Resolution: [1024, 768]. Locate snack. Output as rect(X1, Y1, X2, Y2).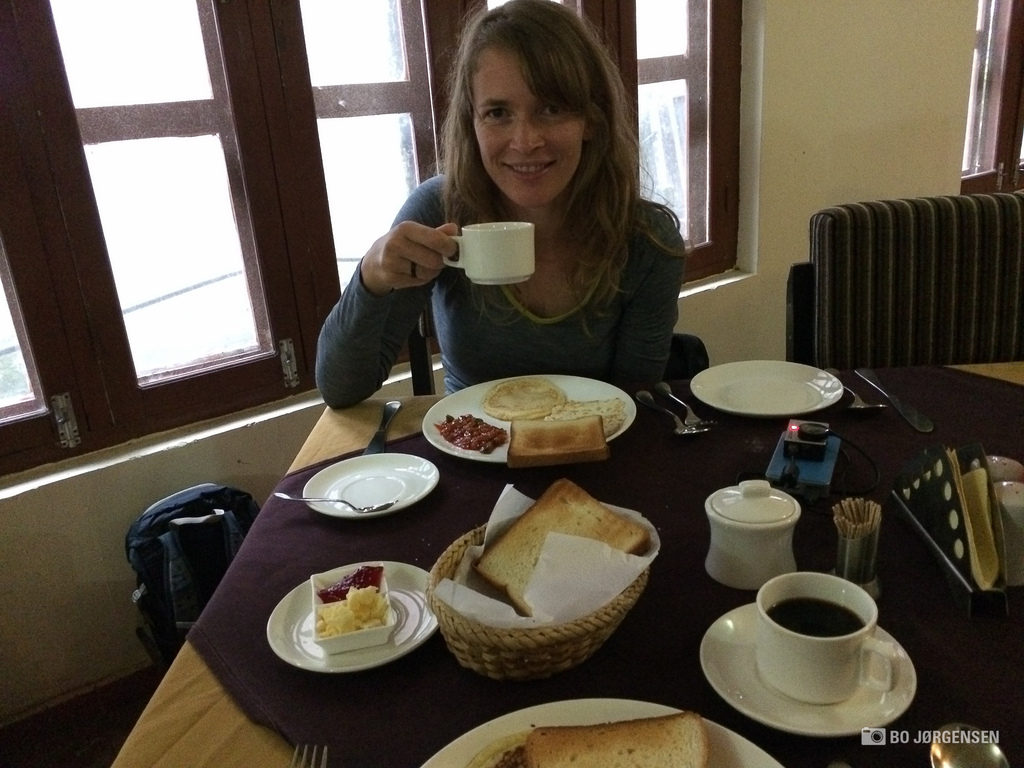
rect(488, 712, 715, 767).
